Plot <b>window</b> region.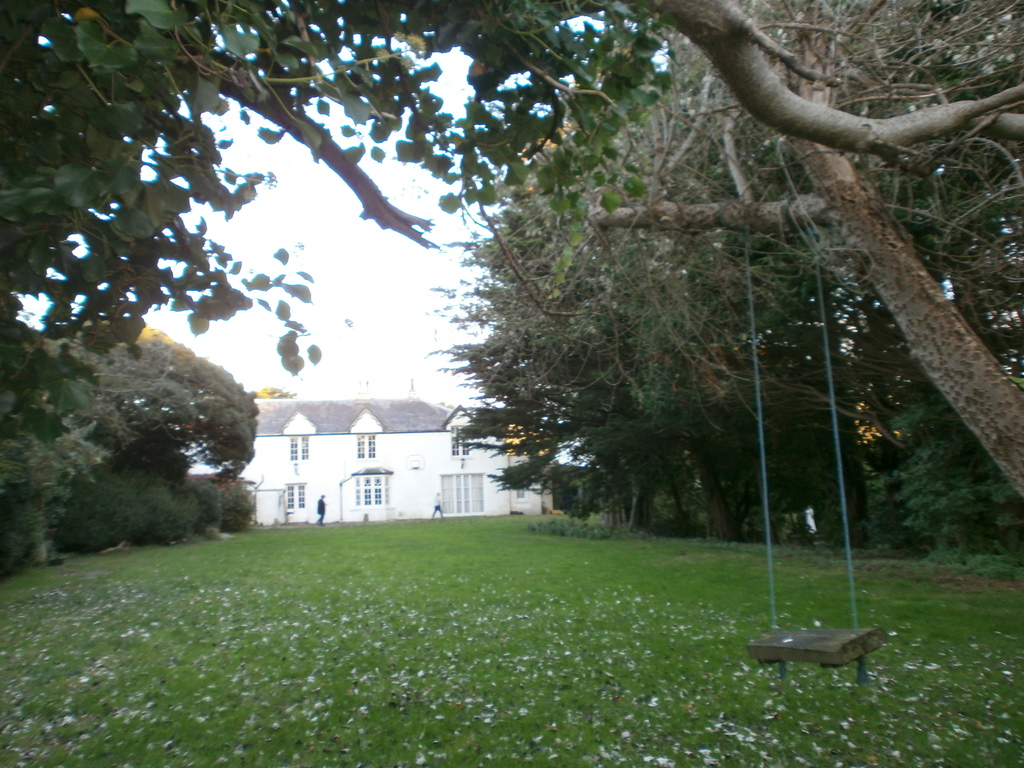
Plotted at (289, 482, 305, 512).
